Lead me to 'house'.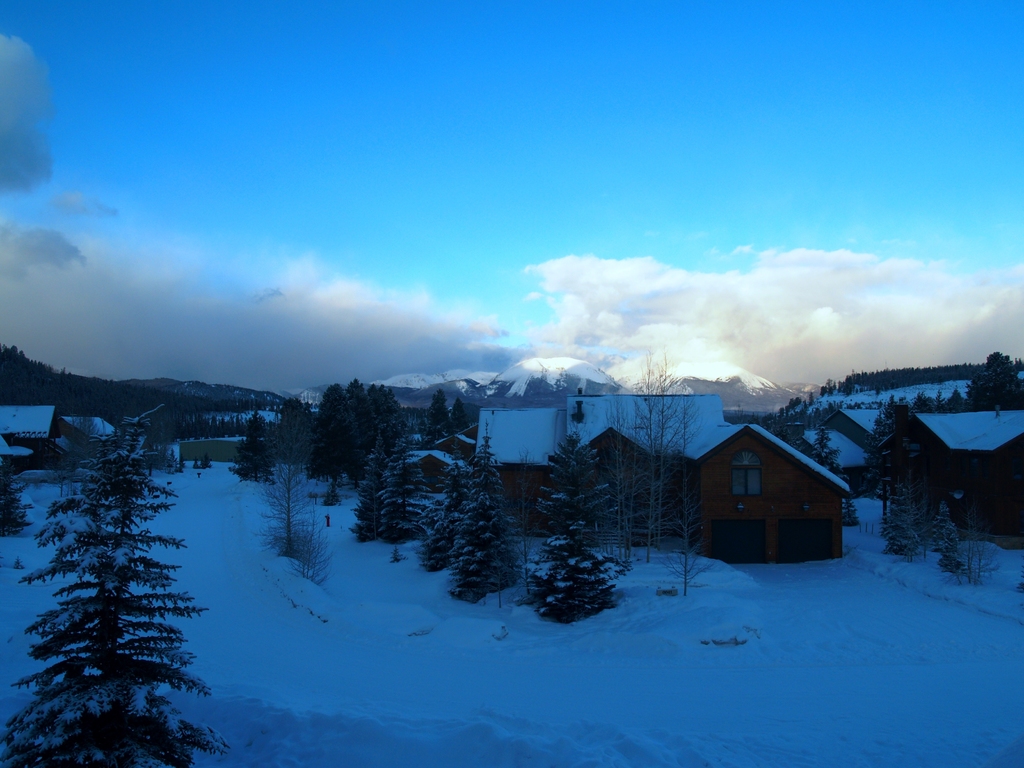
Lead to rect(167, 405, 282, 454).
